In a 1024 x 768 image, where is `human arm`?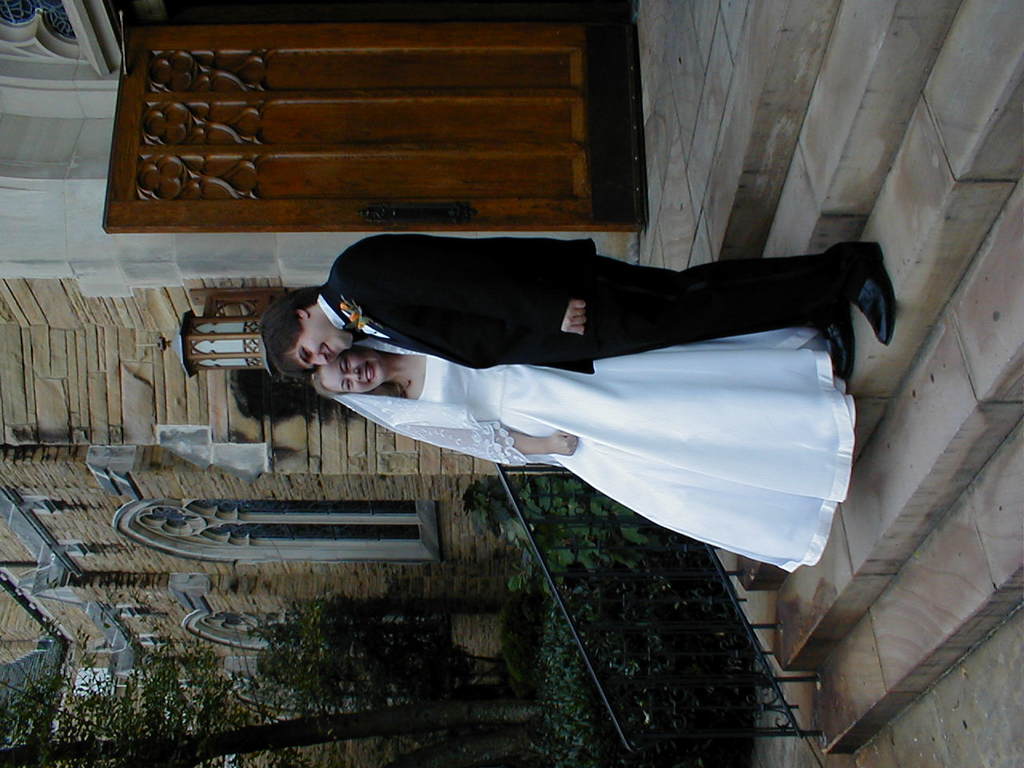
BBox(397, 427, 578, 447).
